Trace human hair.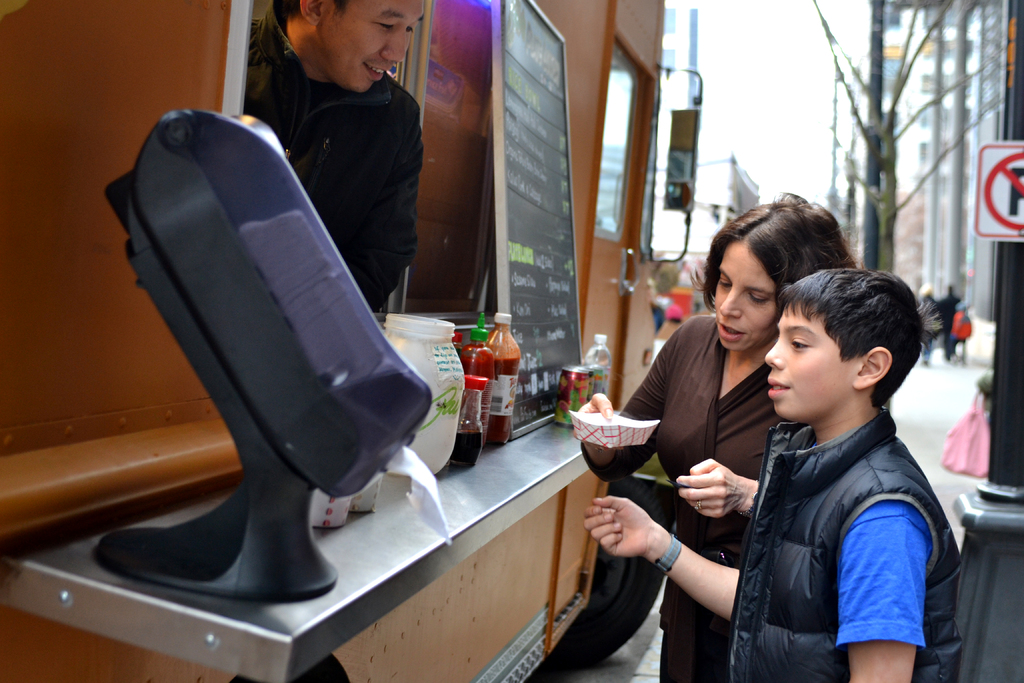
Traced to x1=771 y1=263 x2=946 y2=411.
